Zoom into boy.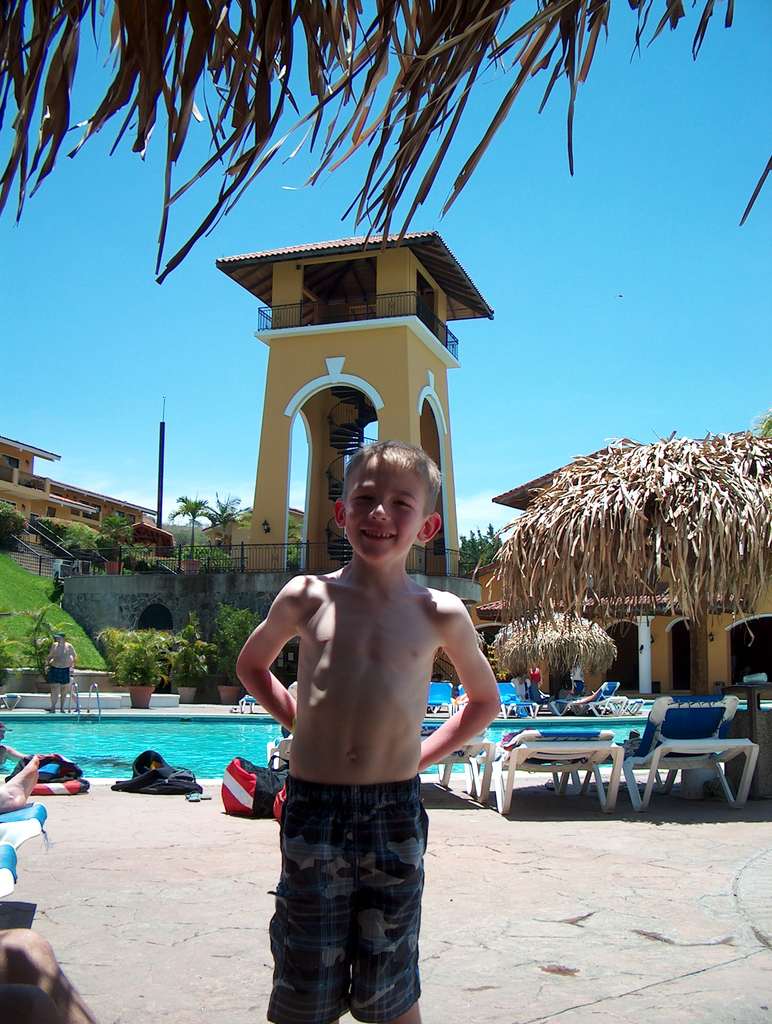
Zoom target: Rect(226, 417, 512, 1023).
